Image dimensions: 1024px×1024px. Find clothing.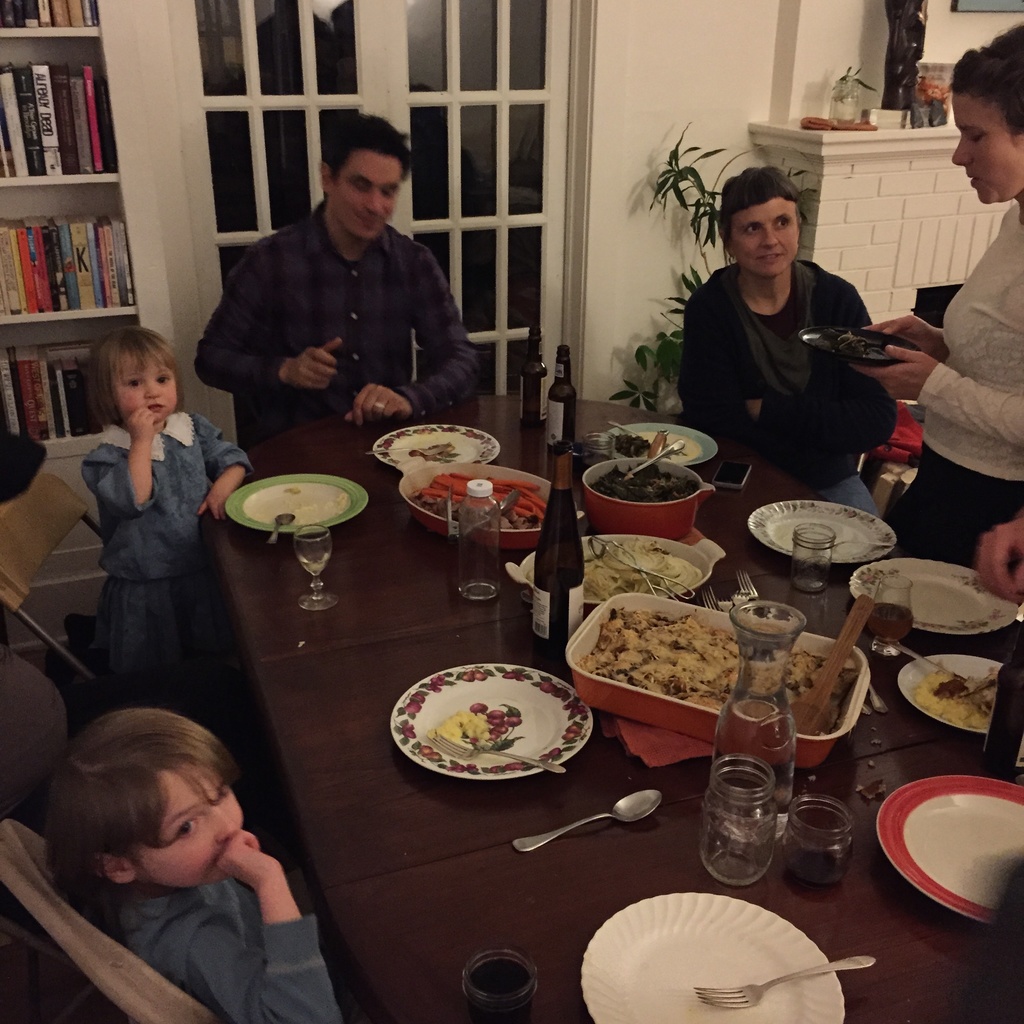
region(675, 259, 899, 517).
